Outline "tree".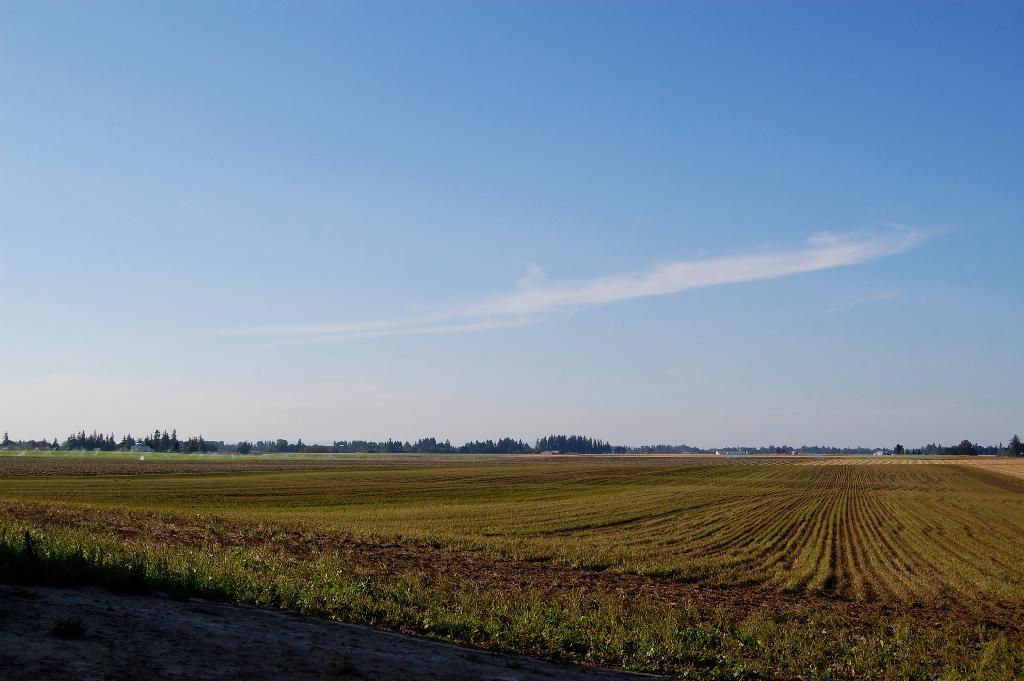
Outline: l=235, t=439, r=253, b=457.
